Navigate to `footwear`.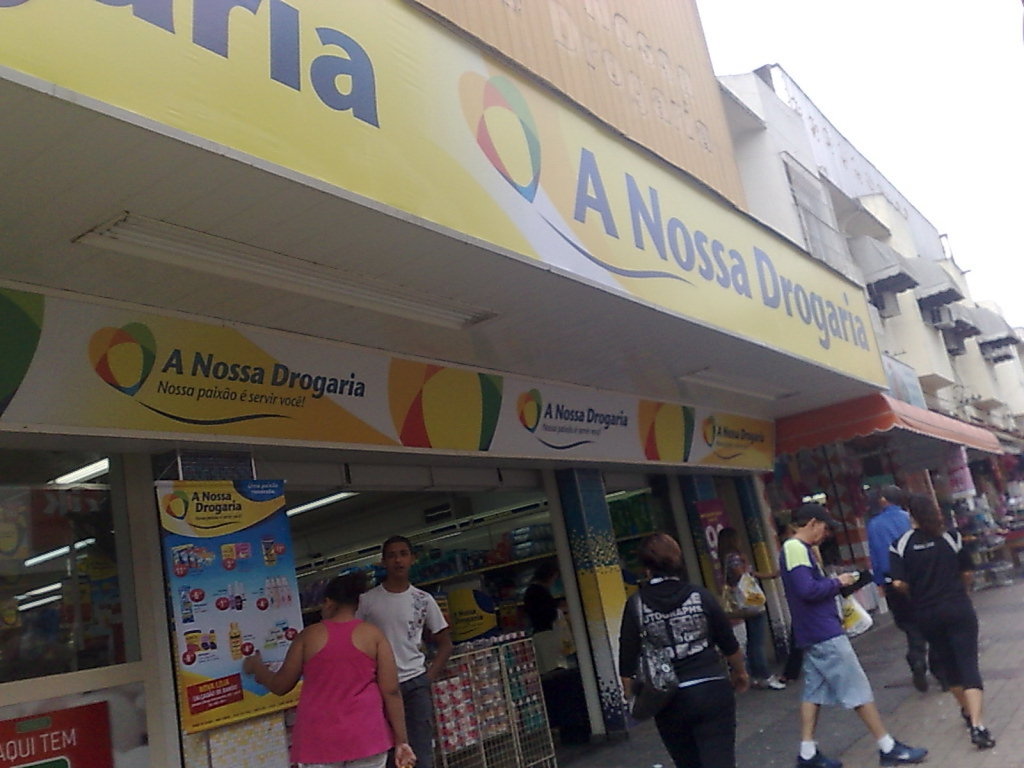
Navigation target: {"x1": 756, "y1": 670, "x2": 783, "y2": 690}.
